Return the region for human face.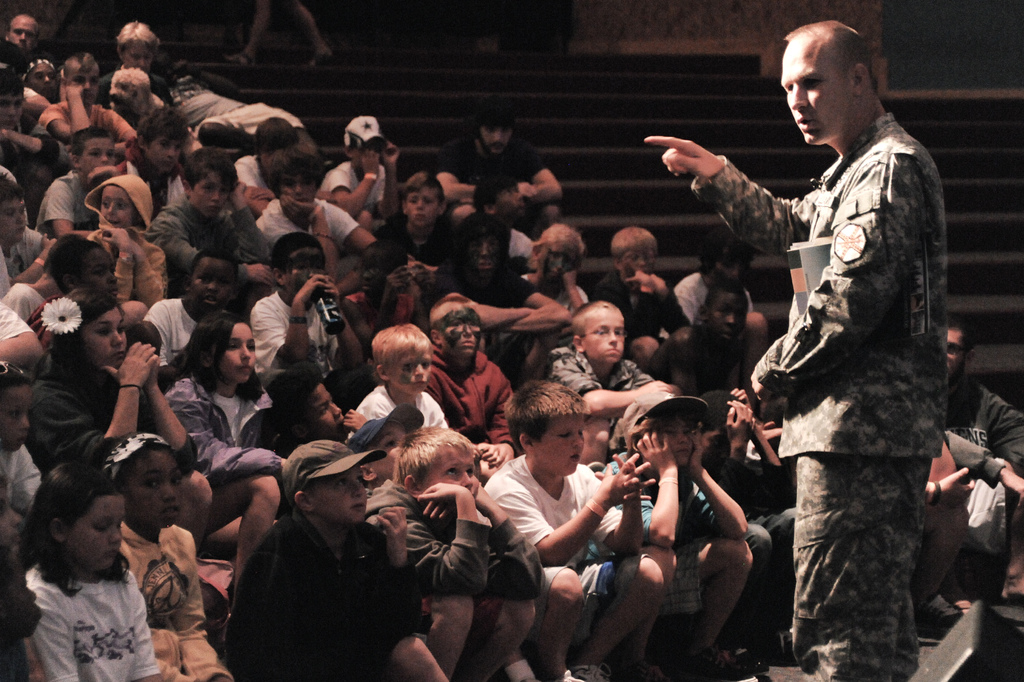
[x1=421, y1=452, x2=480, y2=498].
